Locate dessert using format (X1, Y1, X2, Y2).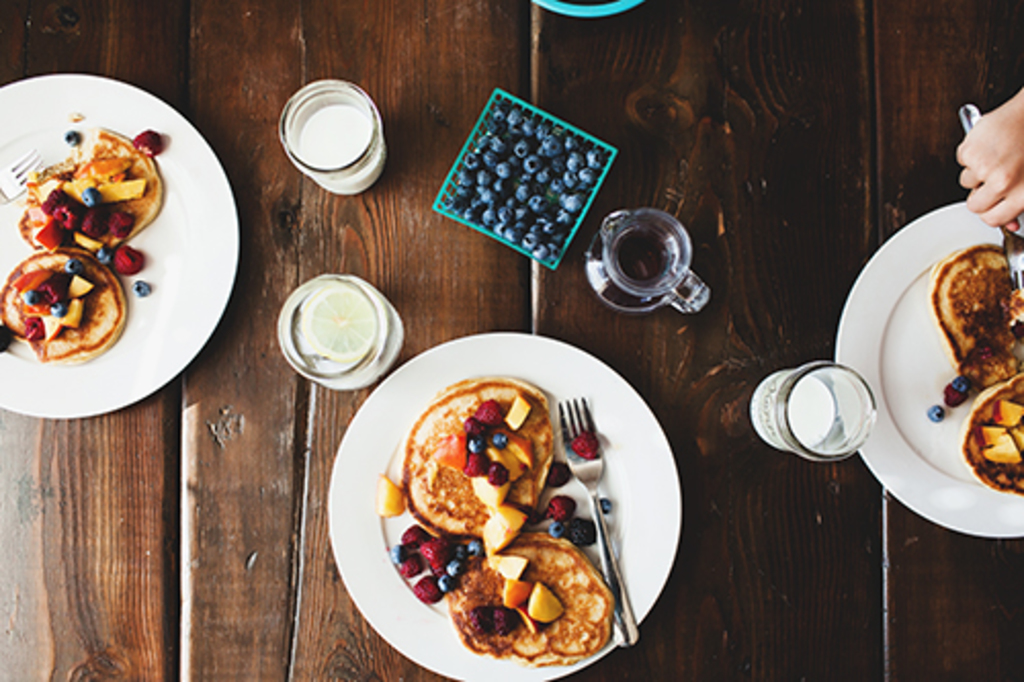
(0, 246, 127, 367).
